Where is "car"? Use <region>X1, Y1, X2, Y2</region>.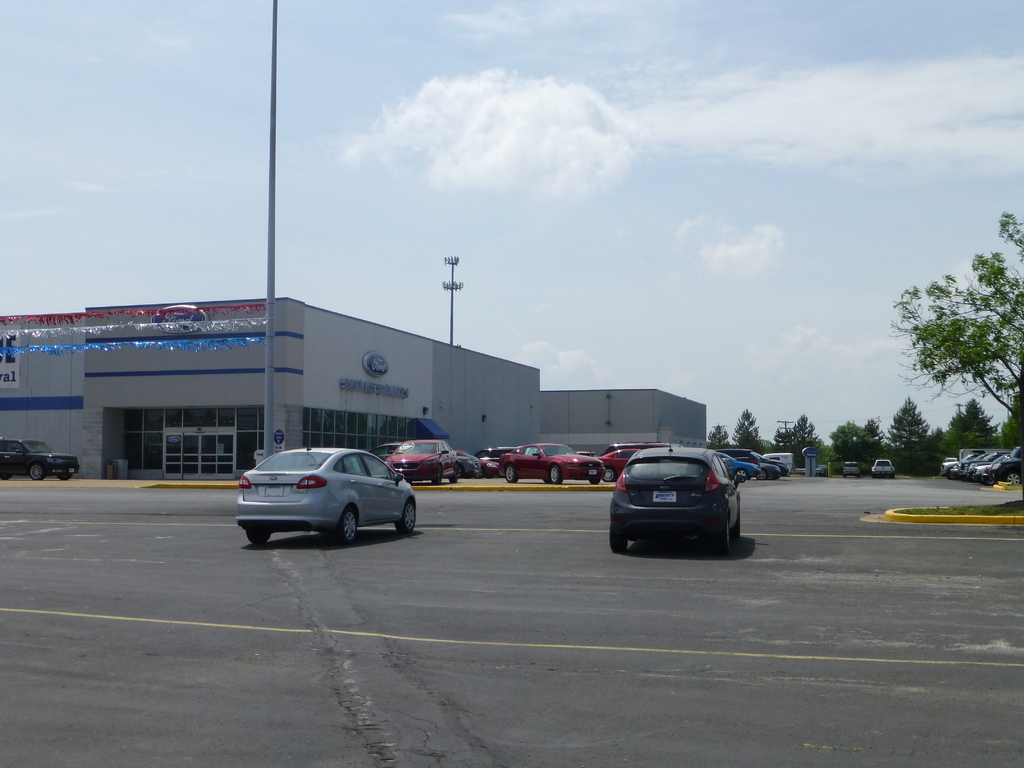
<region>868, 456, 894, 479</region>.
